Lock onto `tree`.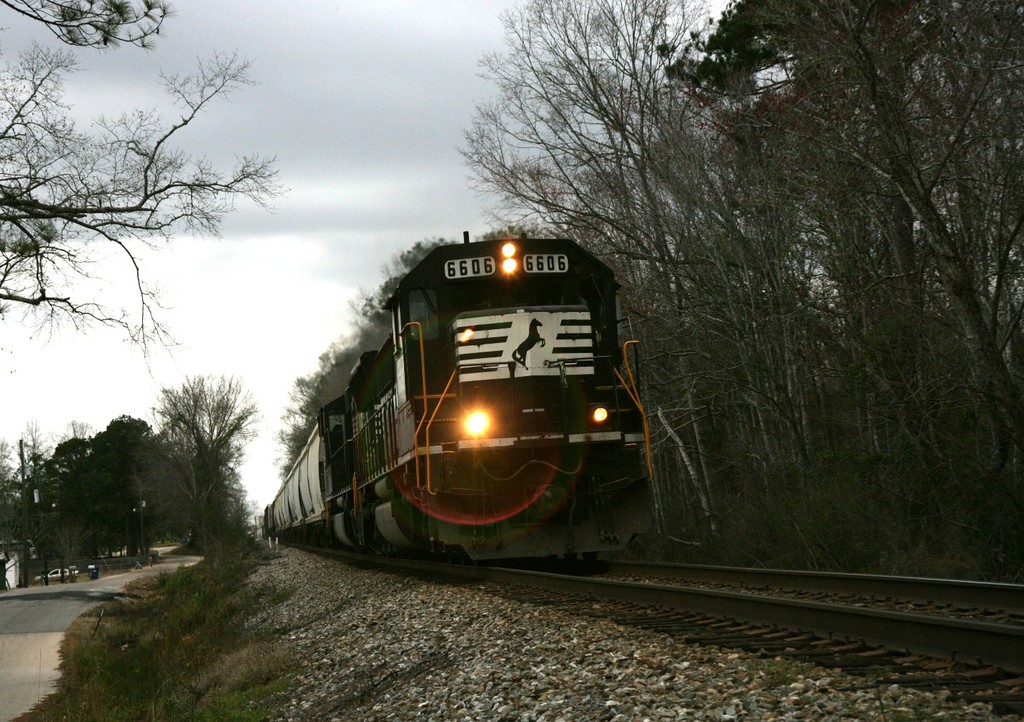
Locked: select_region(725, 0, 996, 582).
